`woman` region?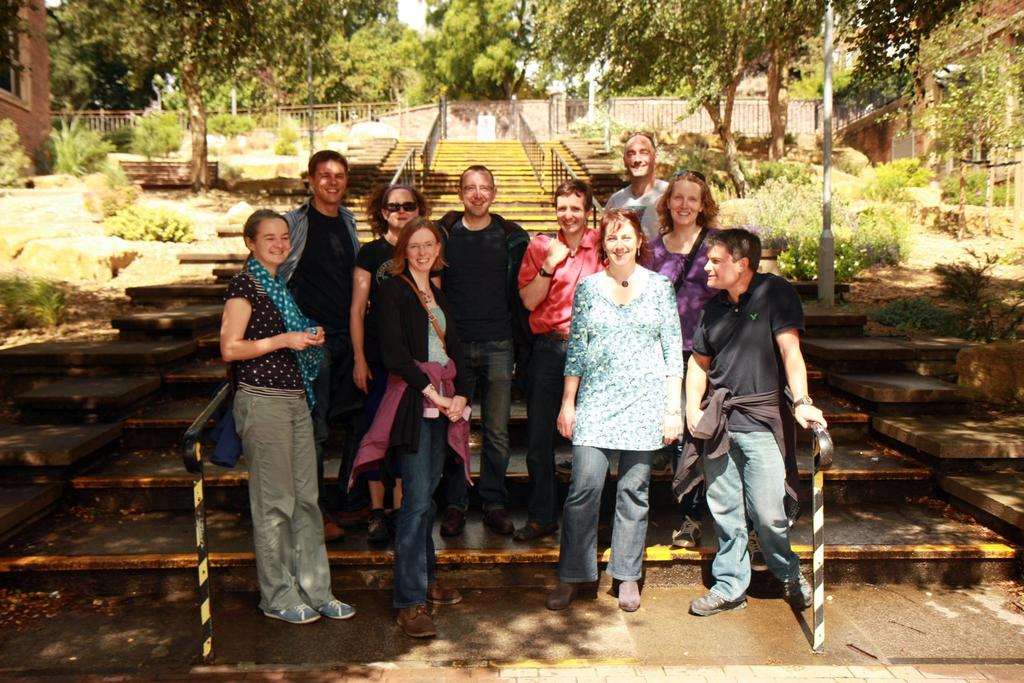
220,207,355,621
